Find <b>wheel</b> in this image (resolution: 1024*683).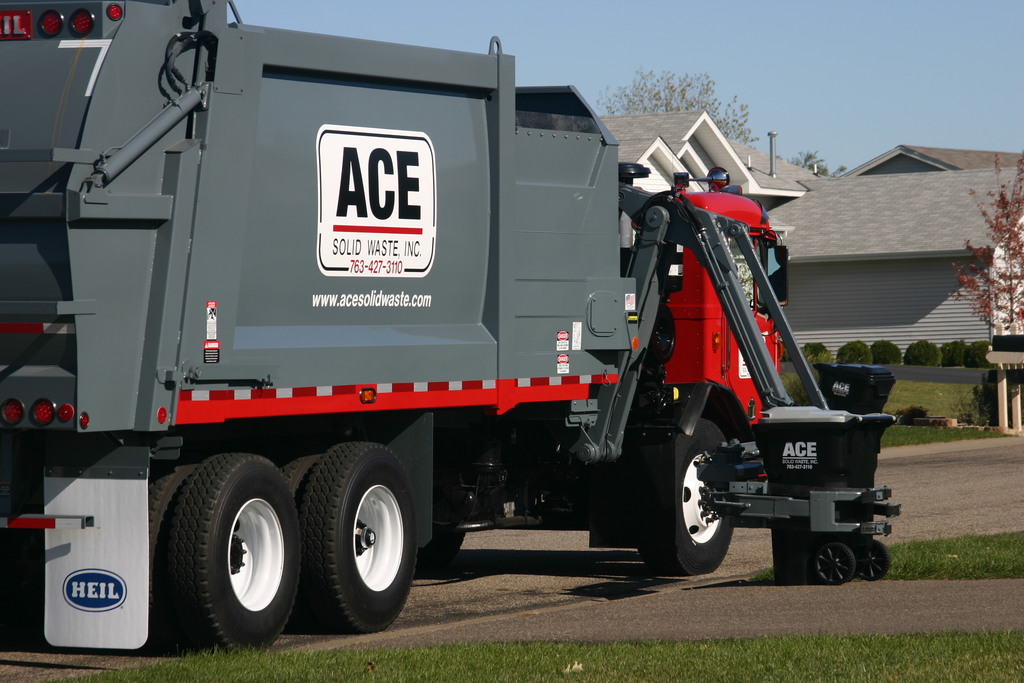
{"x1": 814, "y1": 541, "x2": 859, "y2": 583}.
